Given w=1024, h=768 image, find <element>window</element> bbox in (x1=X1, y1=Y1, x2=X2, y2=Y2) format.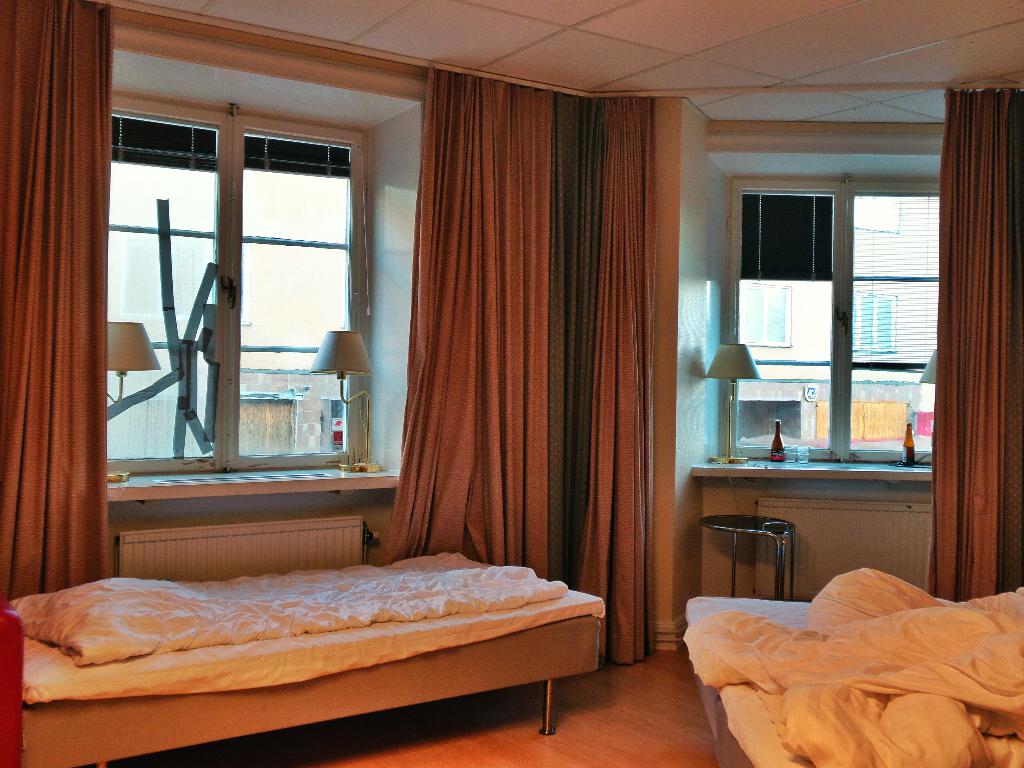
(x1=65, y1=50, x2=405, y2=539).
